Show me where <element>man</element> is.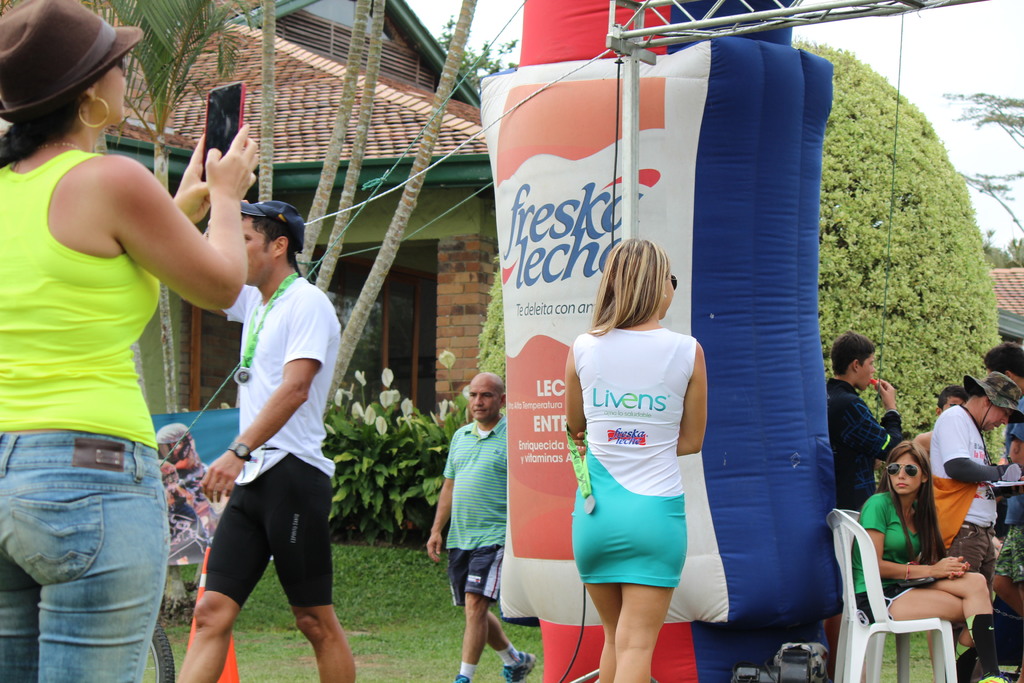
<element>man</element> is at <box>924,370,1023,682</box>.
